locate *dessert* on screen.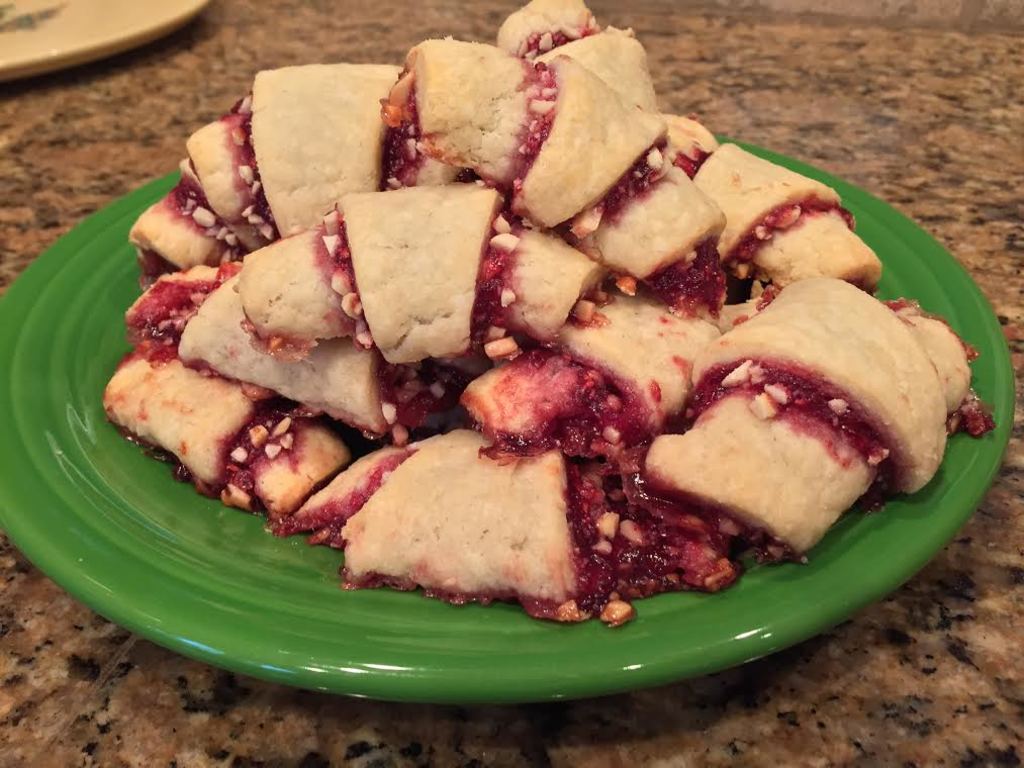
On screen at (x1=741, y1=213, x2=890, y2=290).
